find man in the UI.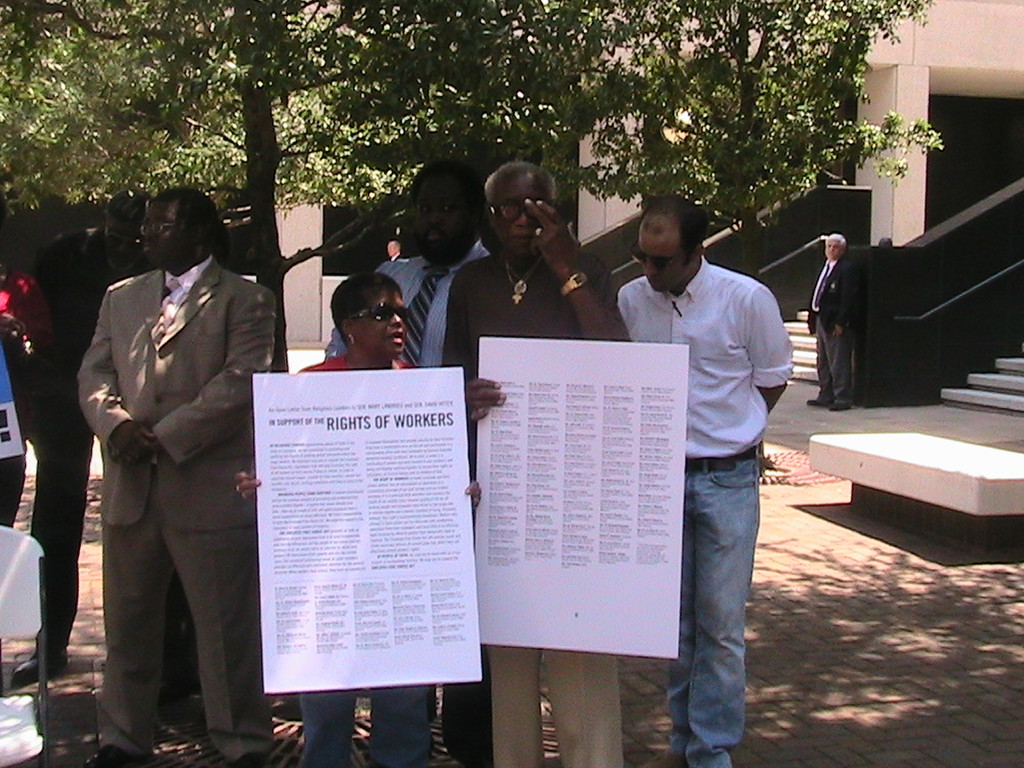
UI element at [326,161,492,767].
